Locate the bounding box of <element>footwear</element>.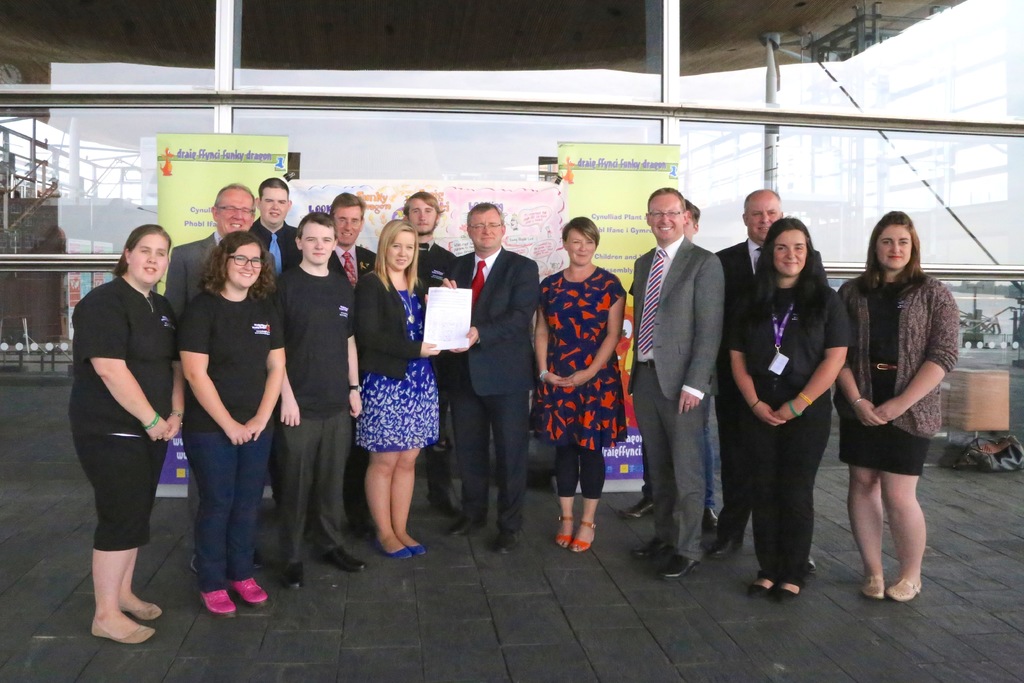
Bounding box: <box>700,505,719,530</box>.
